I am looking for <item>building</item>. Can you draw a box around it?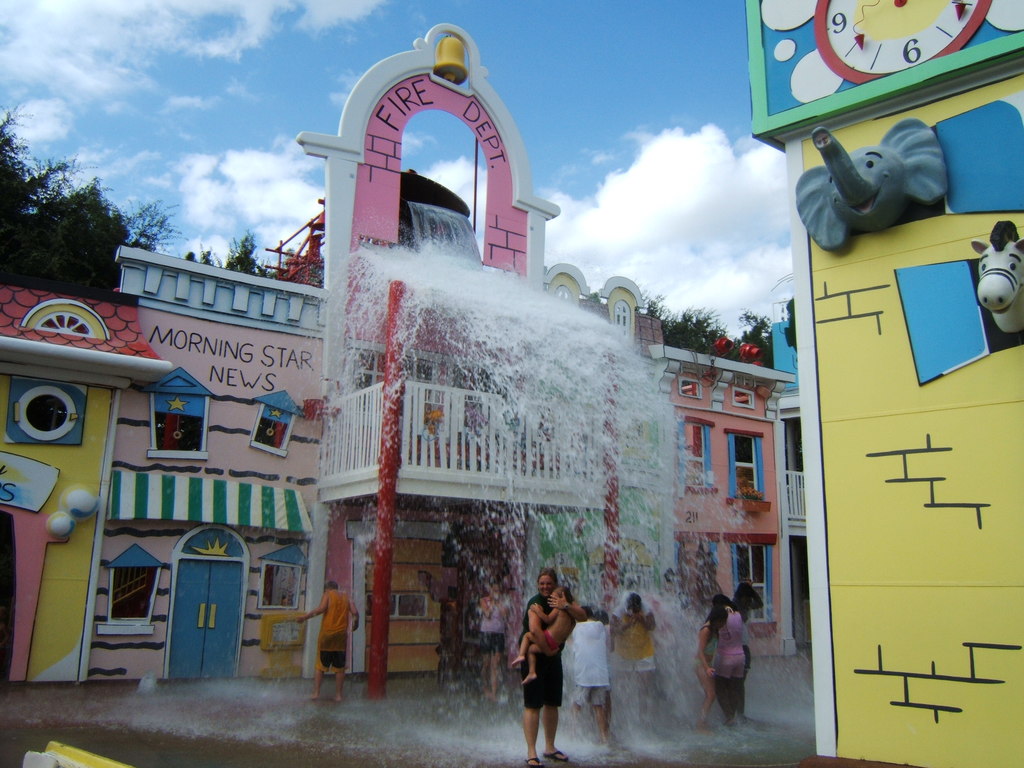
Sure, the bounding box is (x1=650, y1=346, x2=794, y2=656).
